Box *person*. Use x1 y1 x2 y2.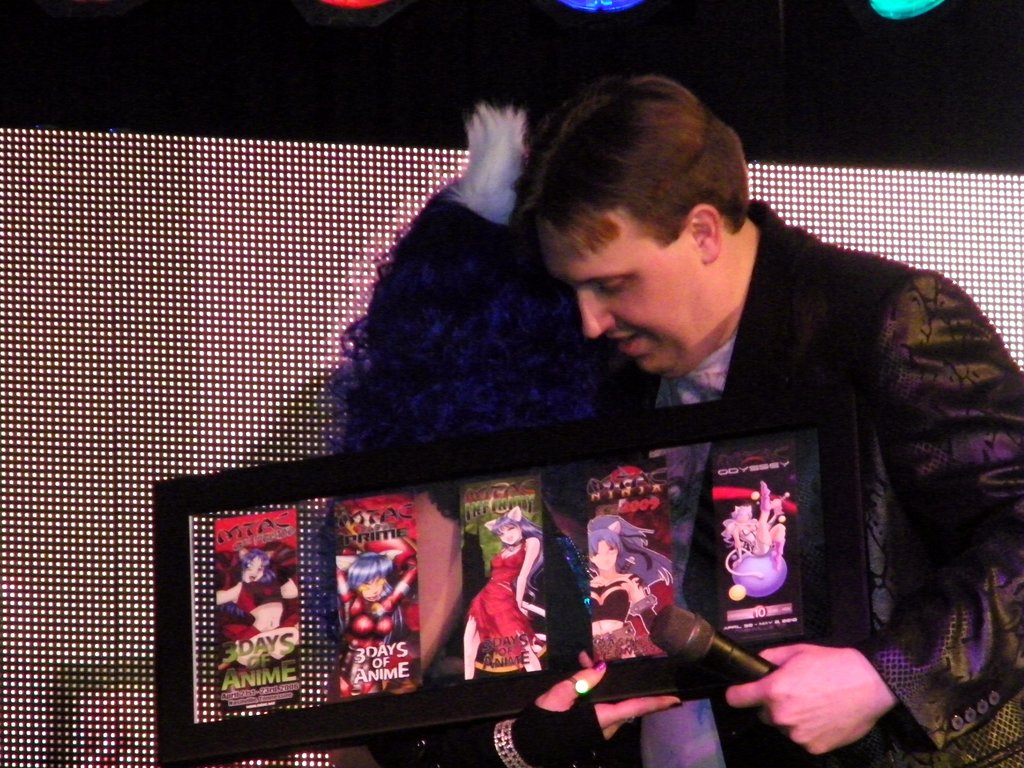
585 518 671 657.
